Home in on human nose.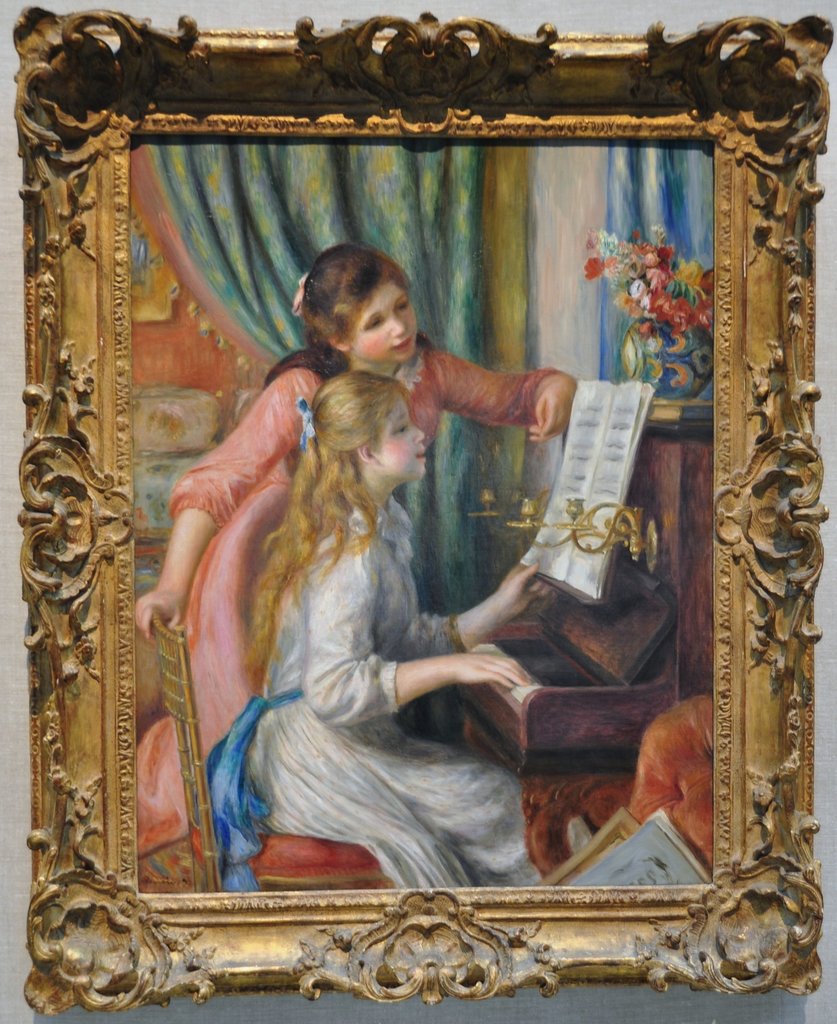
Homed in at box(390, 313, 405, 335).
